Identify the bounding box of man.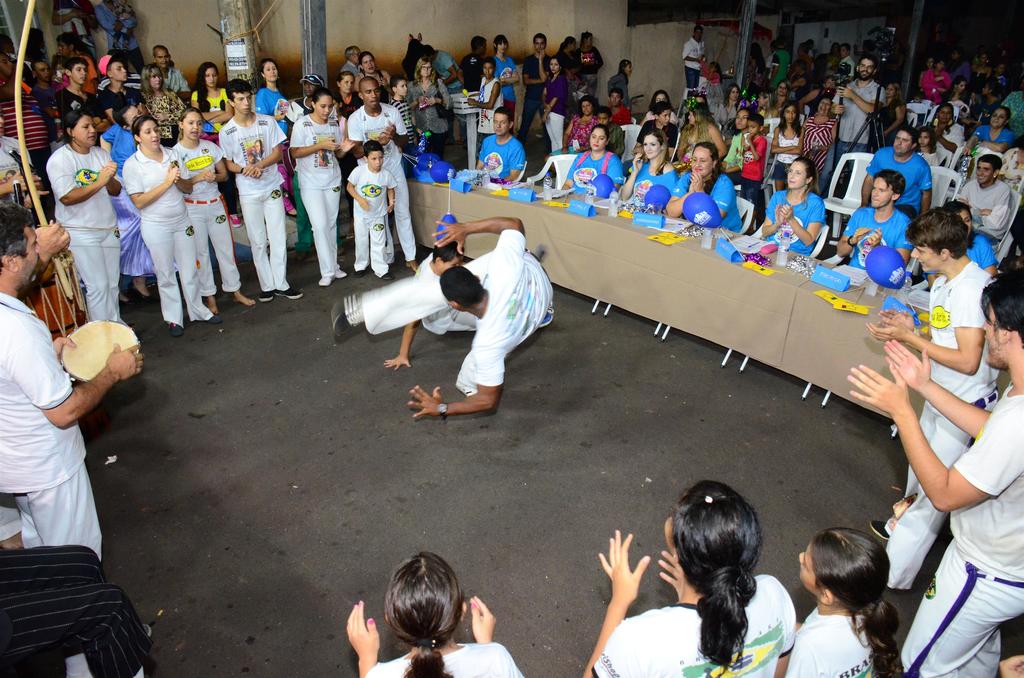
855,124,937,223.
